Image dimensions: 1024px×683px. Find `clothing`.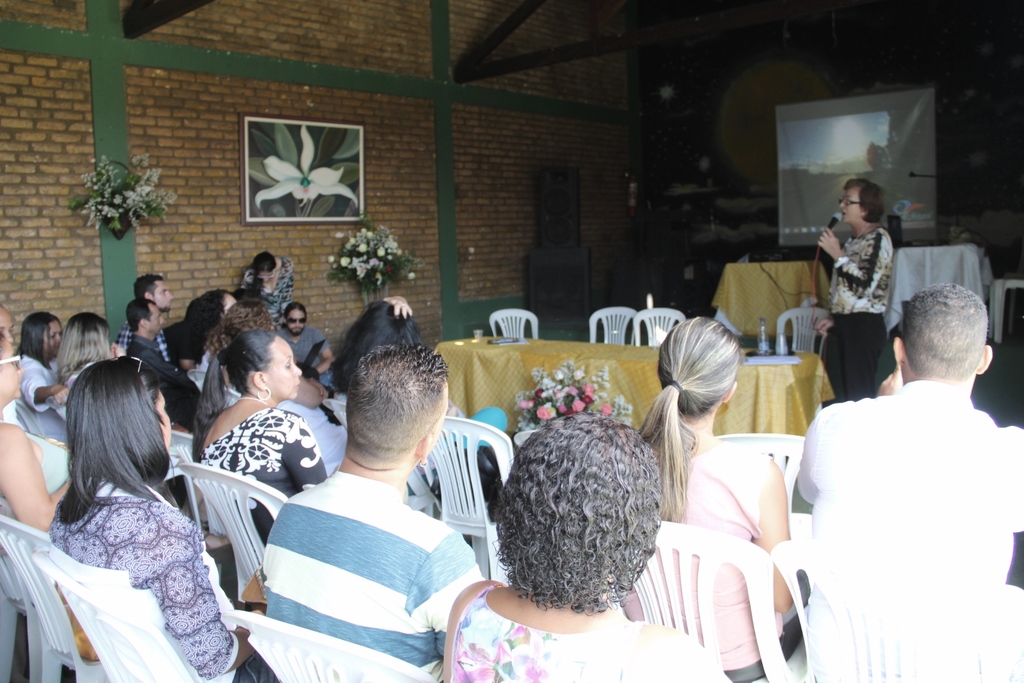
x1=815 y1=224 x2=895 y2=397.
